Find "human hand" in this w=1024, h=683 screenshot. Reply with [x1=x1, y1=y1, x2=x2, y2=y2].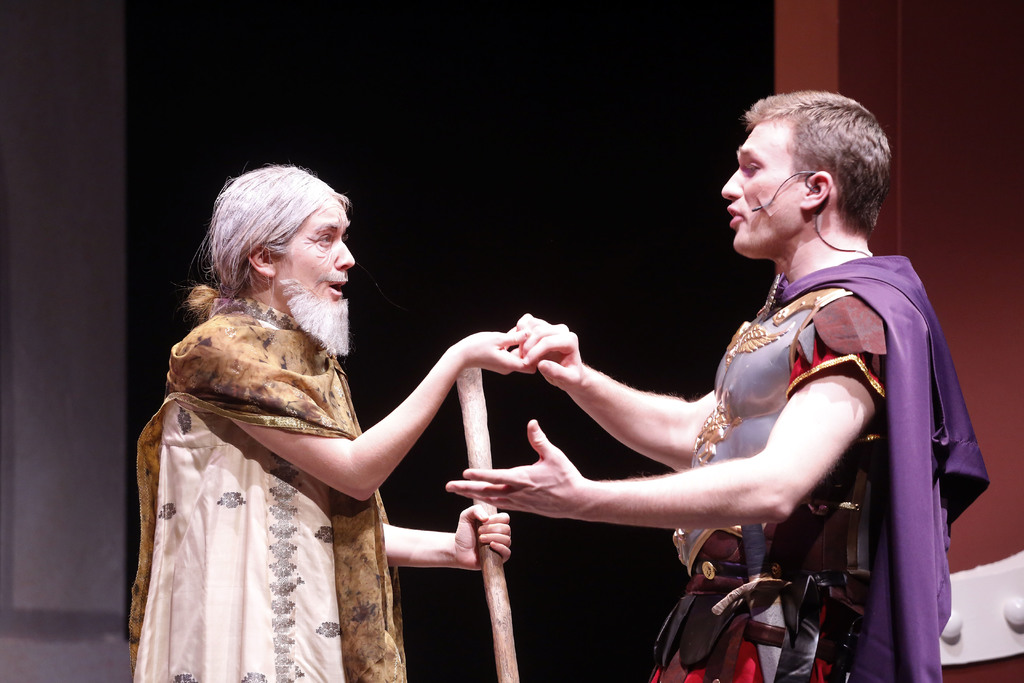
[x1=467, y1=434, x2=623, y2=541].
